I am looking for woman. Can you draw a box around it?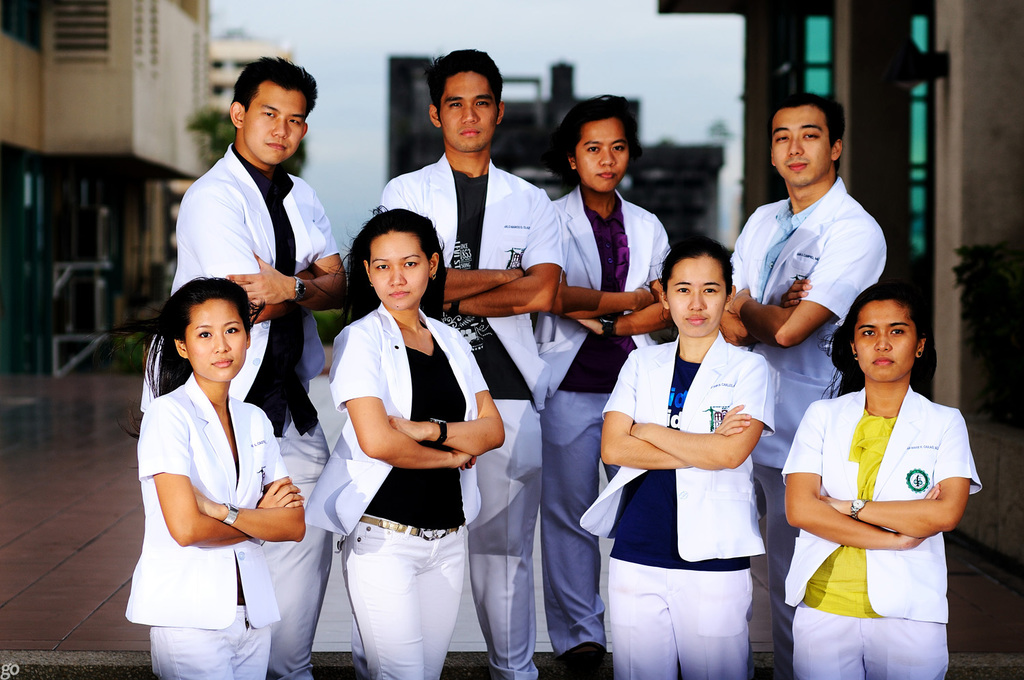
Sure, the bounding box is crop(783, 262, 974, 679).
